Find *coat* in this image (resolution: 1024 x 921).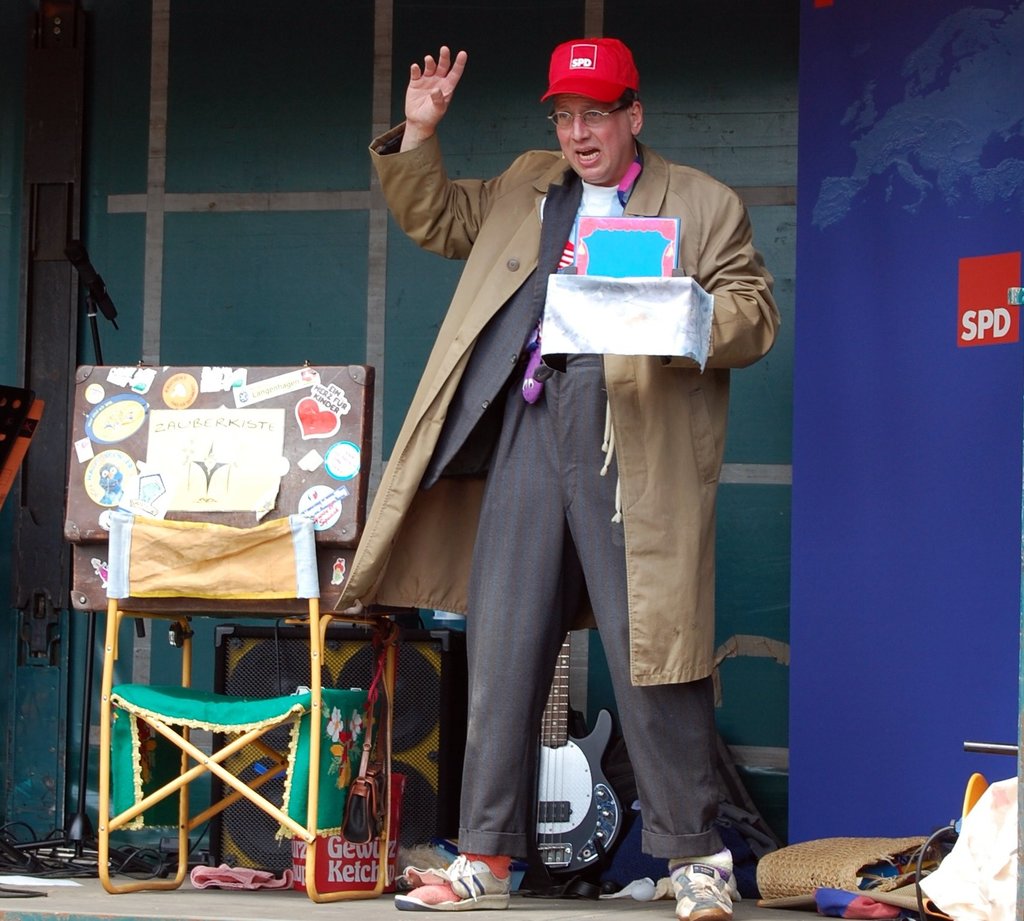
337:123:723:744.
